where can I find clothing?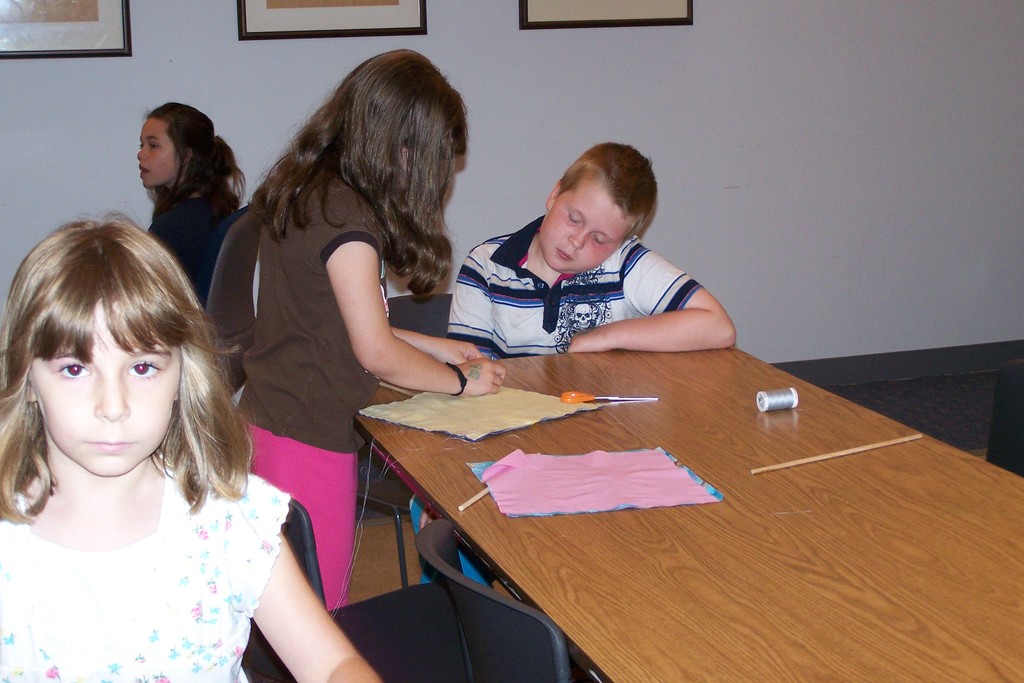
You can find it at region(453, 215, 696, 360).
